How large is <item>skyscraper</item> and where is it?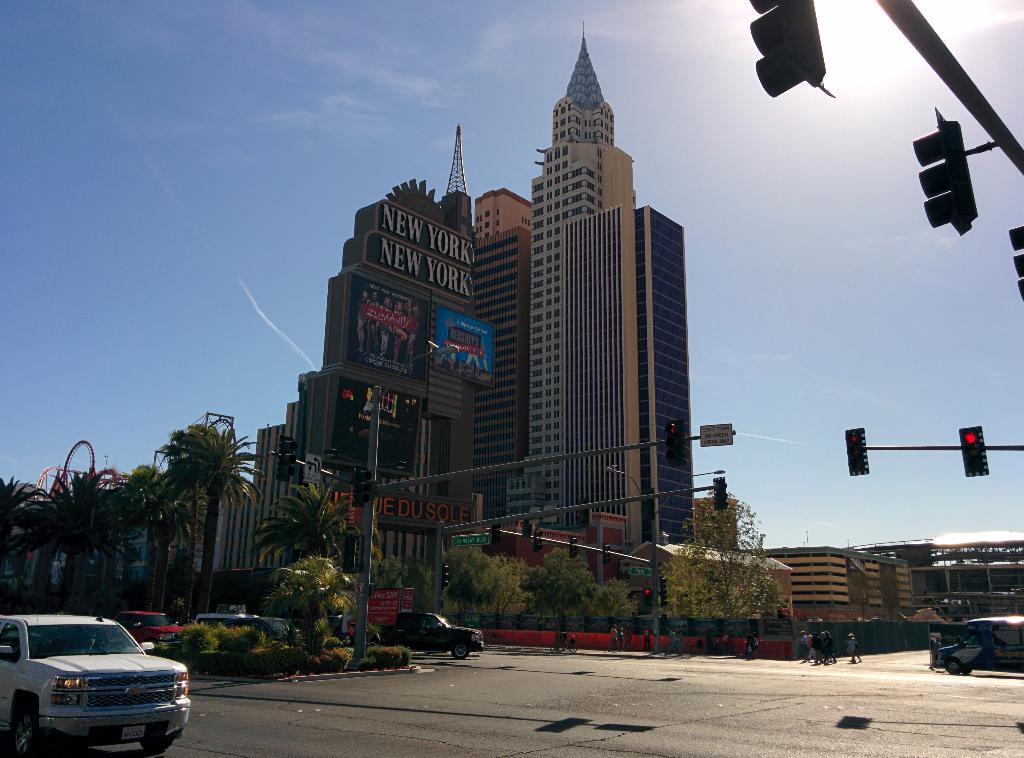
Bounding box: [x1=207, y1=122, x2=483, y2=665].
